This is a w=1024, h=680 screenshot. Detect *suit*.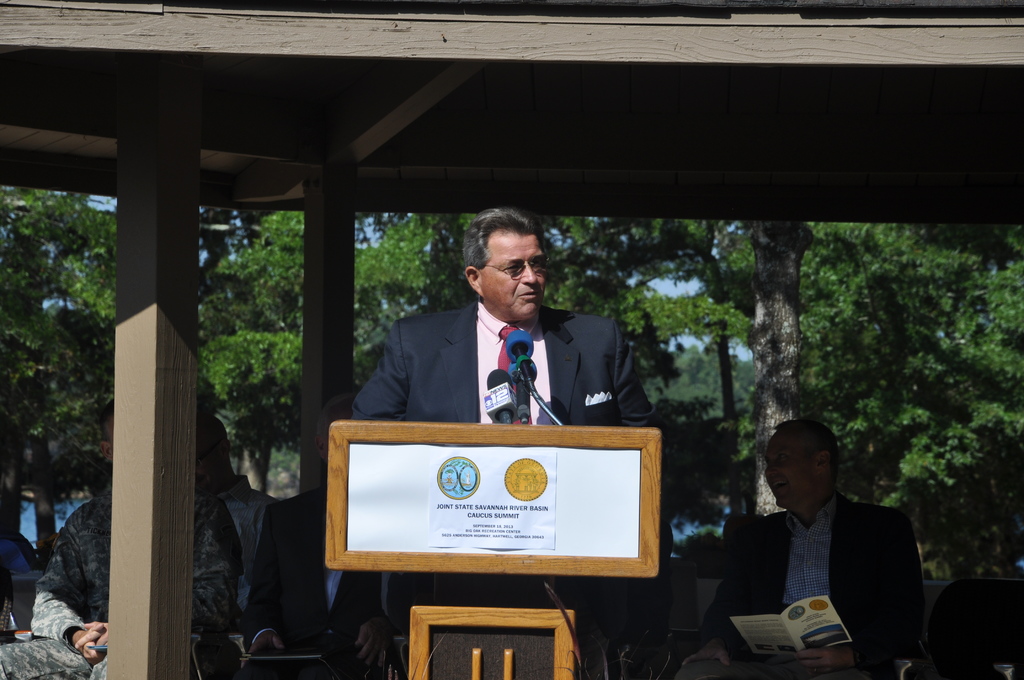
[348,263,660,451].
